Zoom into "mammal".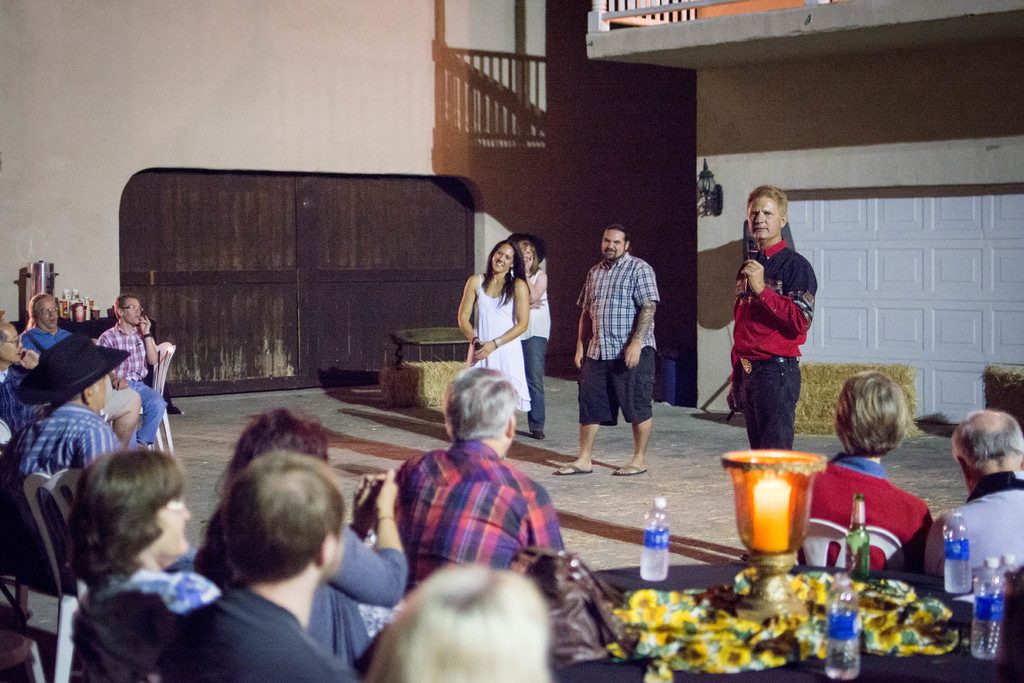
Zoom target: x1=808 y1=366 x2=931 y2=575.
